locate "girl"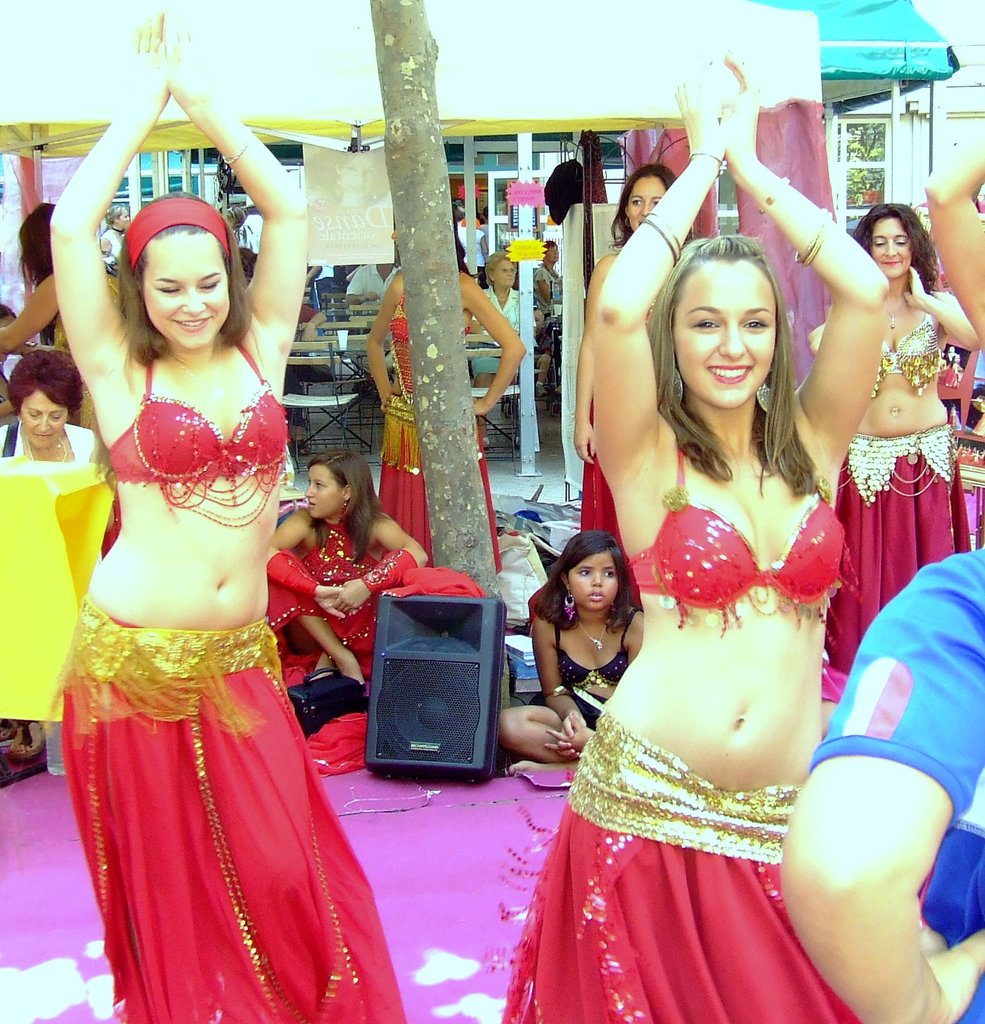
detection(363, 192, 525, 563)
